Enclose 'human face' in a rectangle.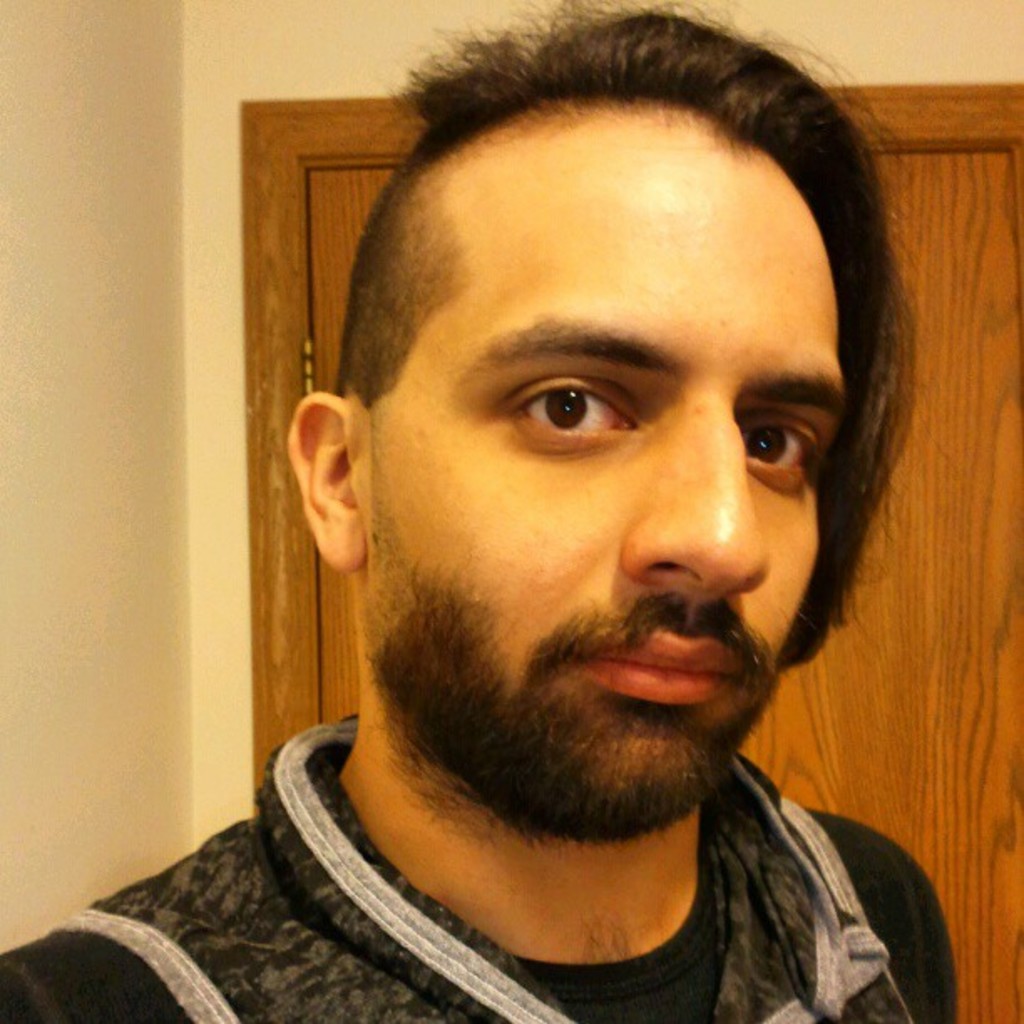
rect(360, 115, 850, 832).
